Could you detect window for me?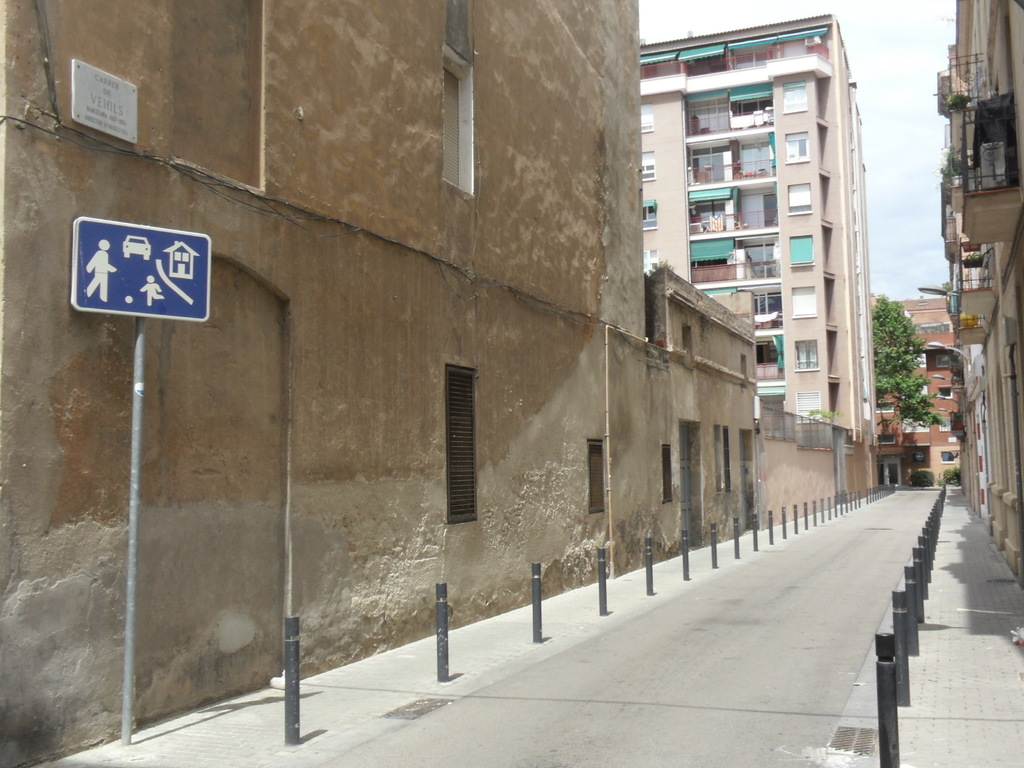
Detection result: select_region(787, 229, 810, 273).
